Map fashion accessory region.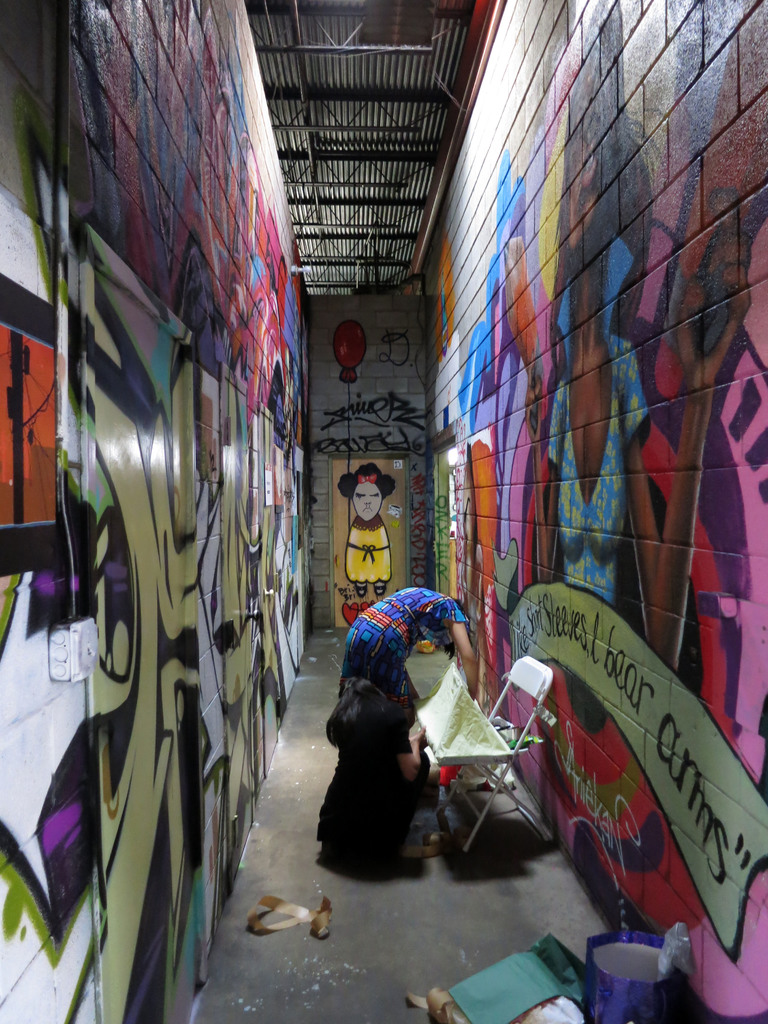
Mapped to [356,469,376,483].
